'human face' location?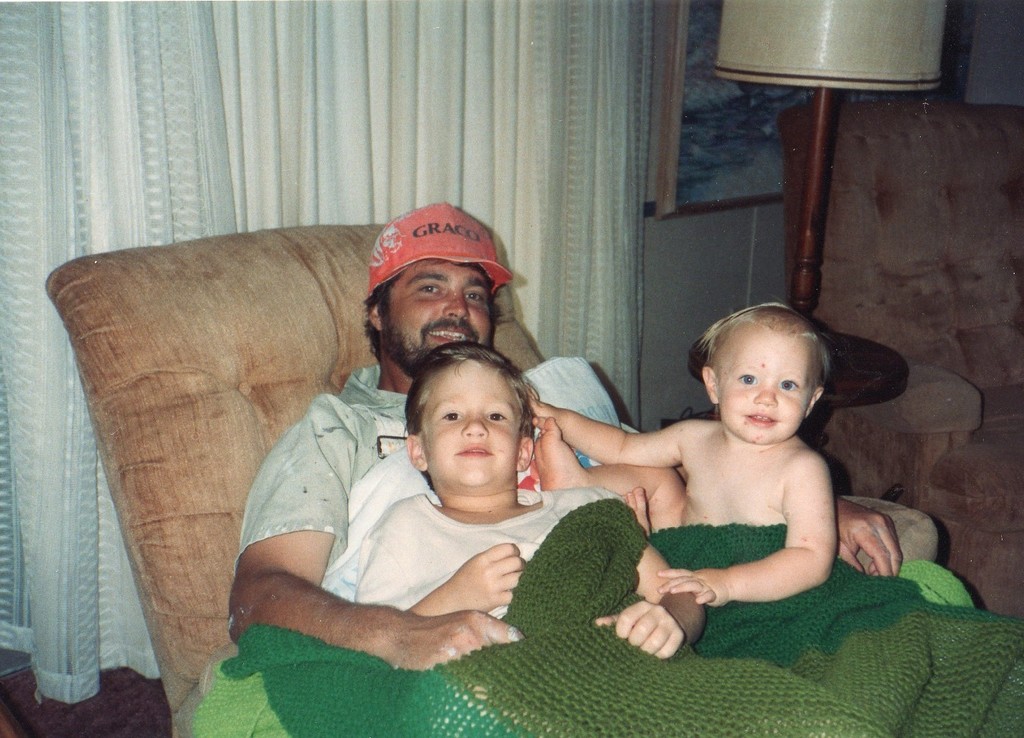
721 328 807 440
